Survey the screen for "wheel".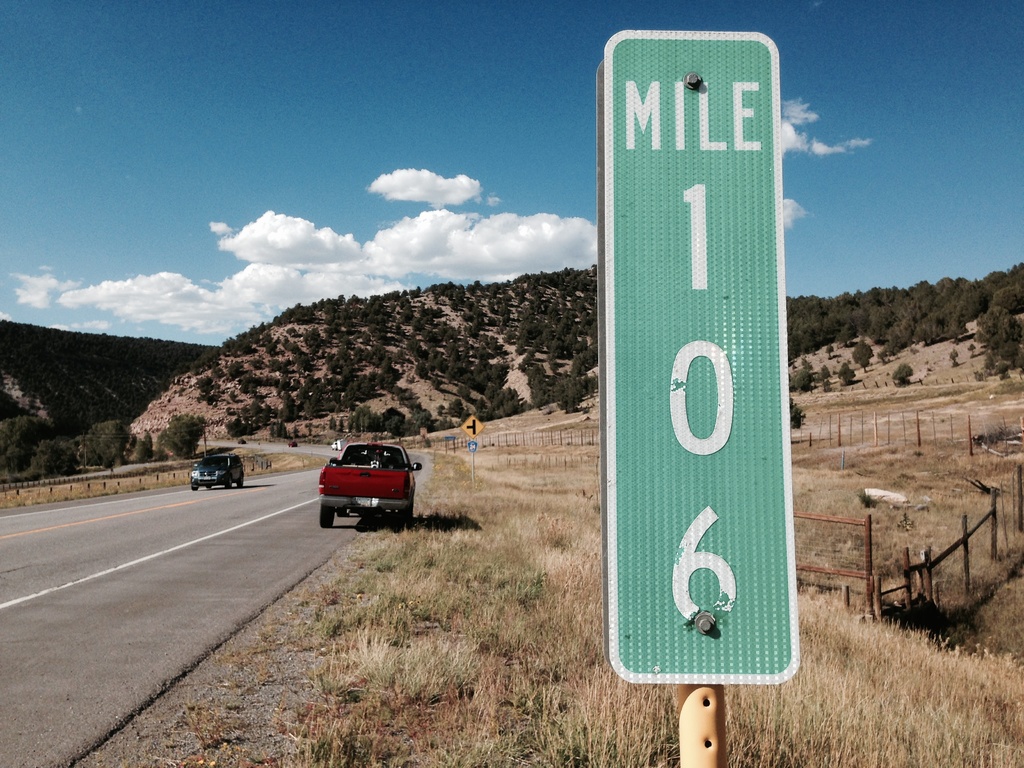
Survey found: (x1=316, y1=503, x2=336, y2=531).
